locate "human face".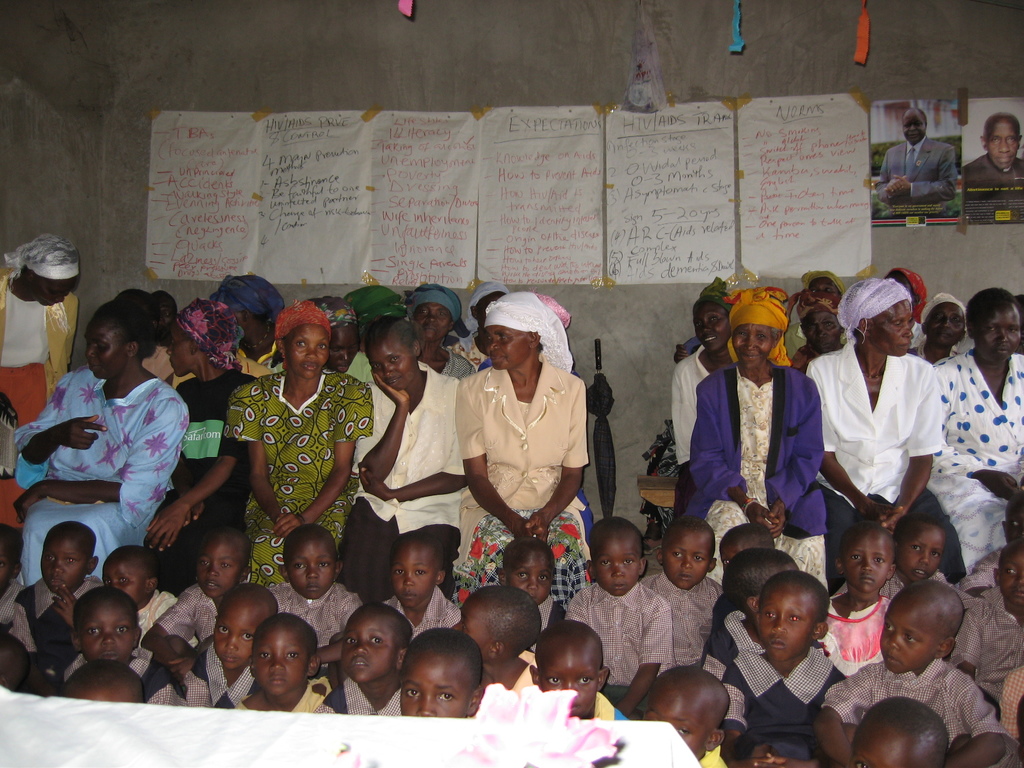
Bounding box: (982, 114, 1020, 169).
